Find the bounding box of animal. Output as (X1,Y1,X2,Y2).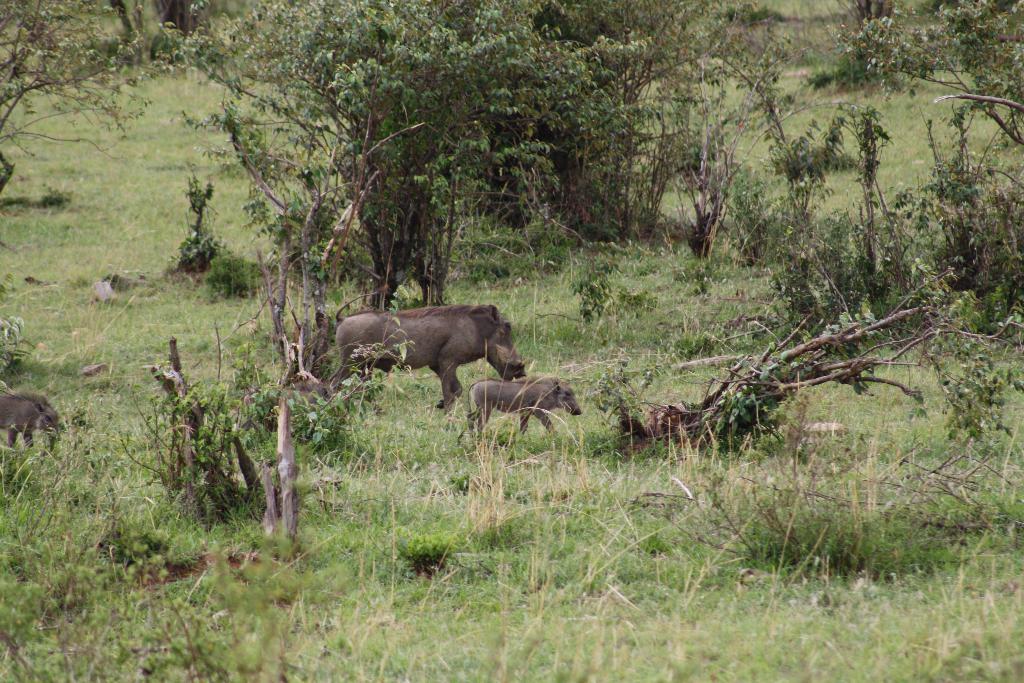
(323,283,527,412).
